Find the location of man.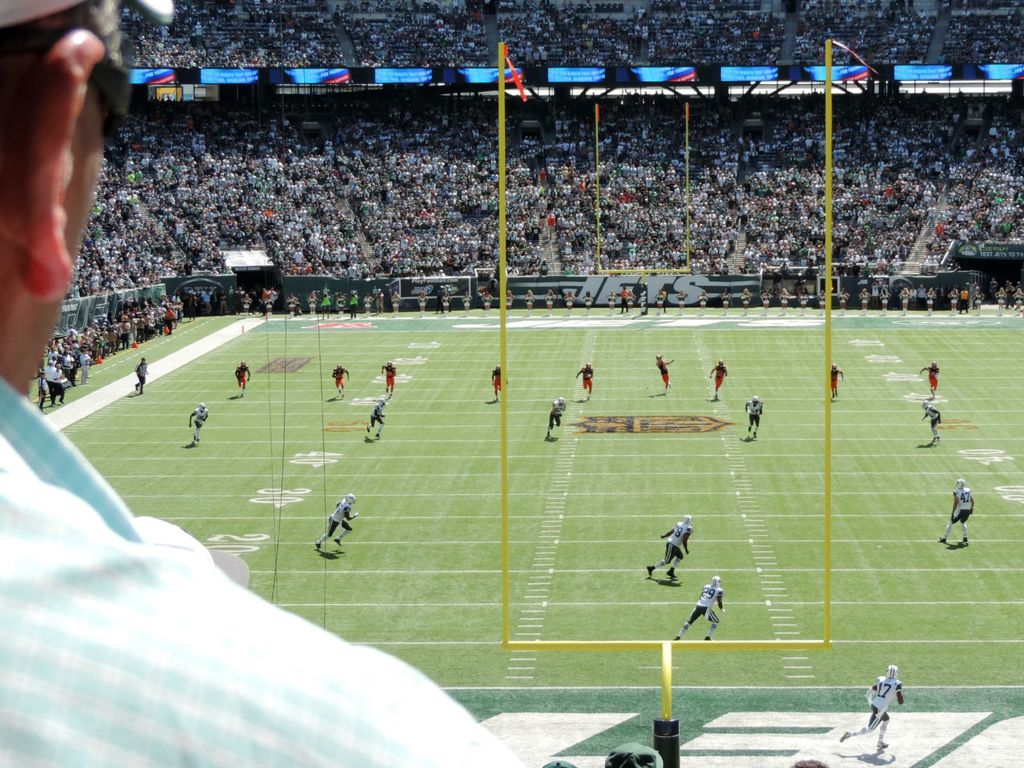
Location: Rect(247, 288, 256, 313).
